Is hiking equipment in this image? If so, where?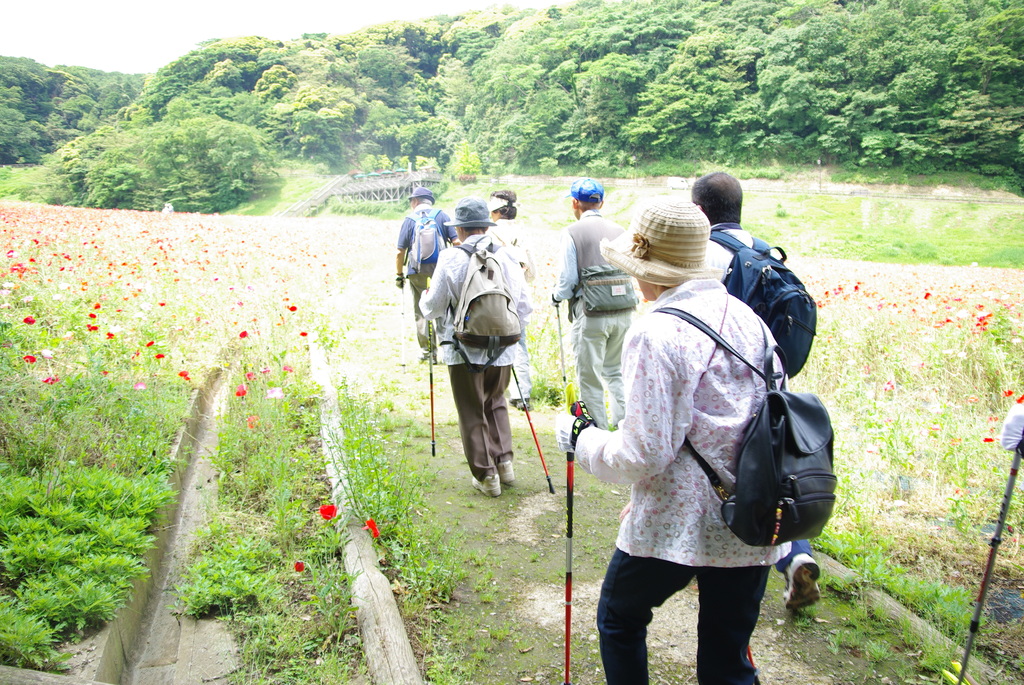
Yes, at 399:280:406:377.
